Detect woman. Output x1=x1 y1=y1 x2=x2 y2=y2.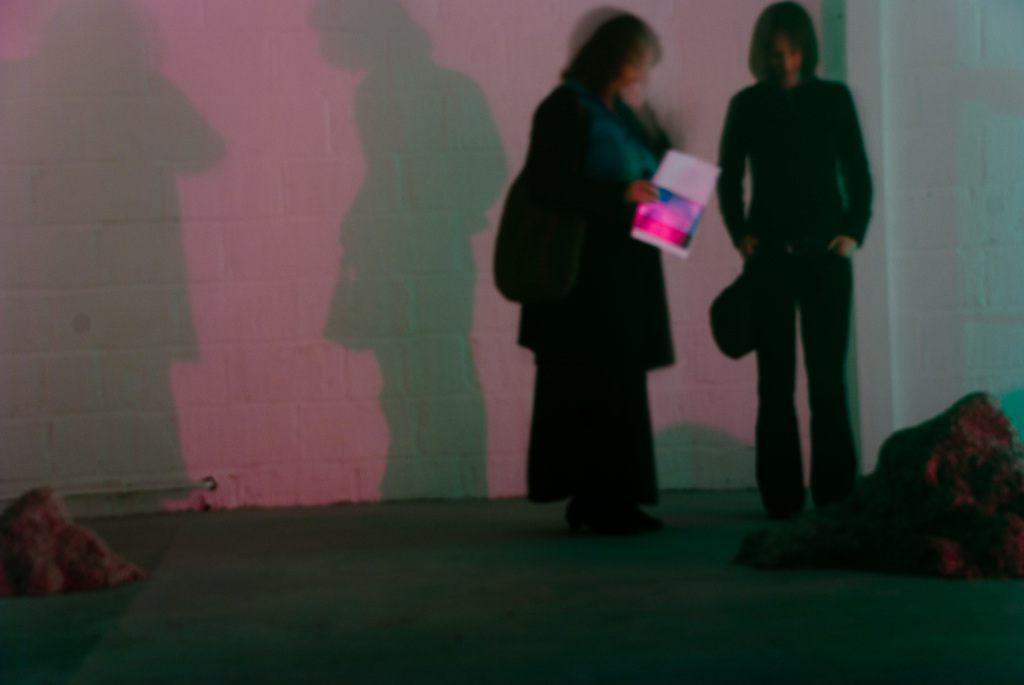
x1=522 y1=10 x2=701 y2=529.
